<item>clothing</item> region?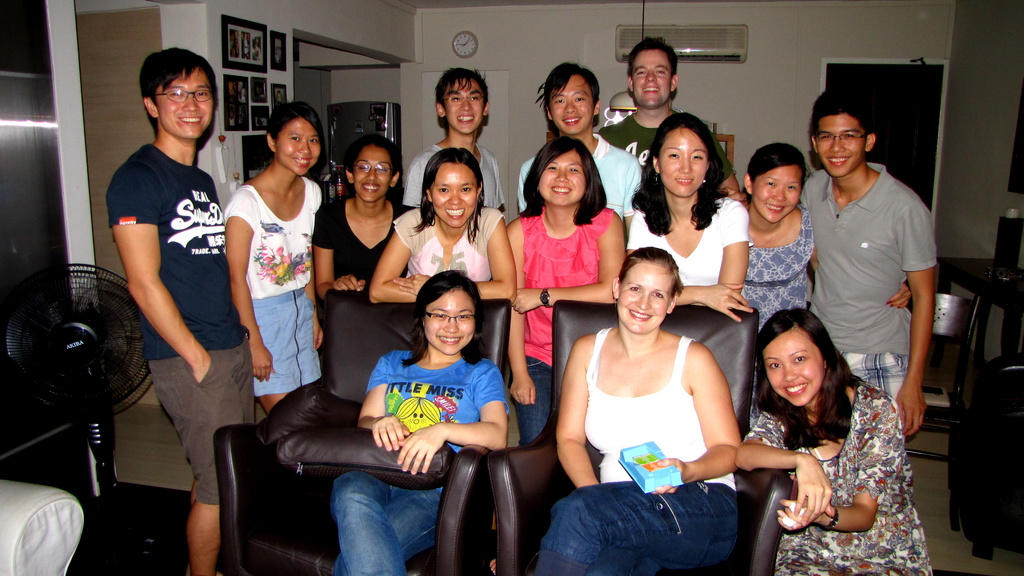
(255, 291, 318, 396)
